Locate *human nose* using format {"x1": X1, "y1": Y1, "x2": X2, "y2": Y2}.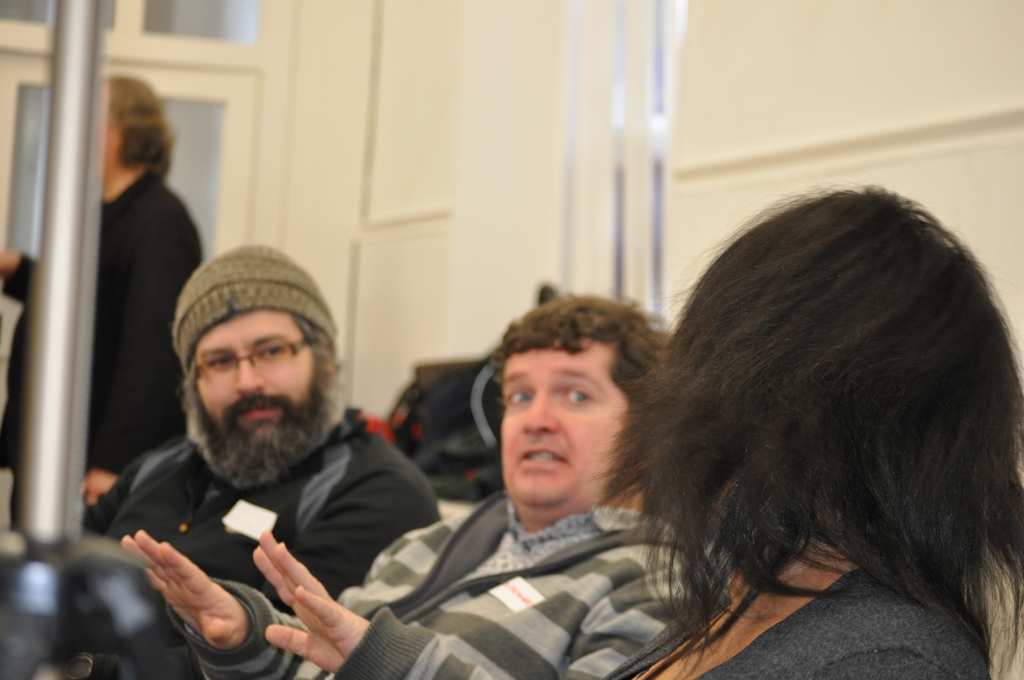
{"x1": 232, "y1": 360, "x2": 265, "y2": 392}.
